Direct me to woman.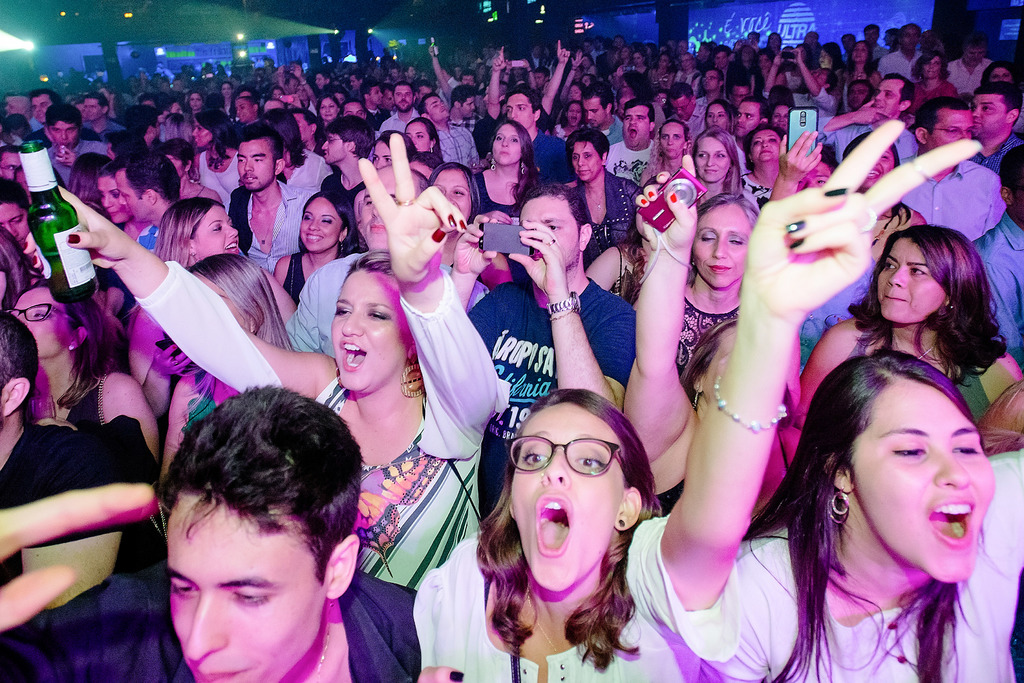
Direction: rect(432, 156, 515, 297).
